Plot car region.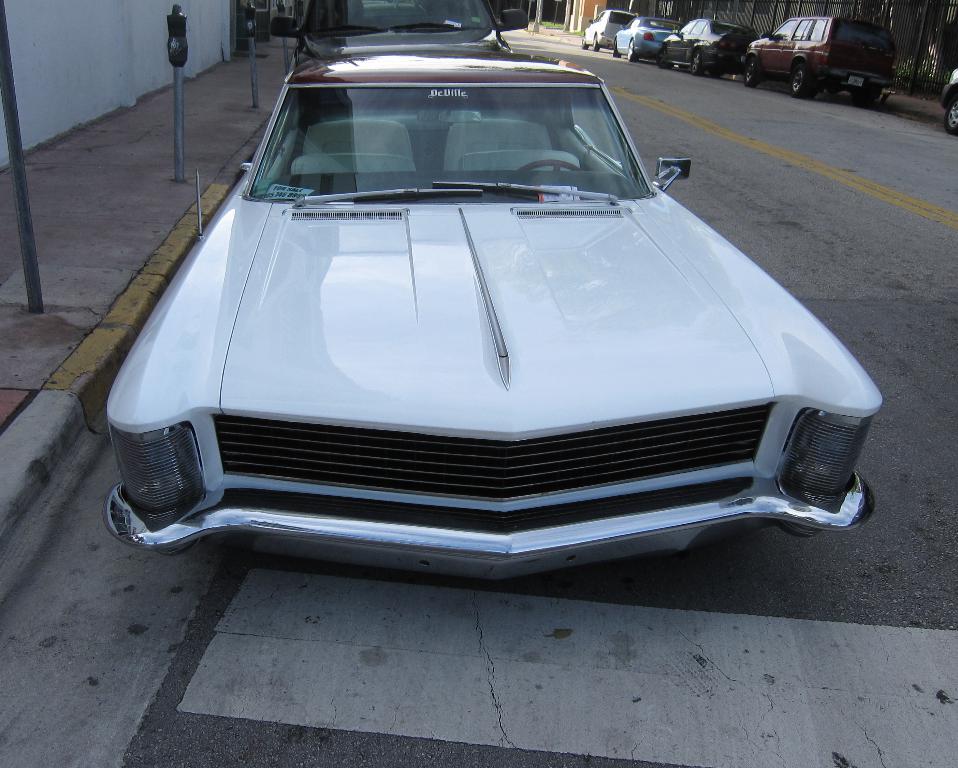
Plotted at rect(104, 53, 887, 584).
